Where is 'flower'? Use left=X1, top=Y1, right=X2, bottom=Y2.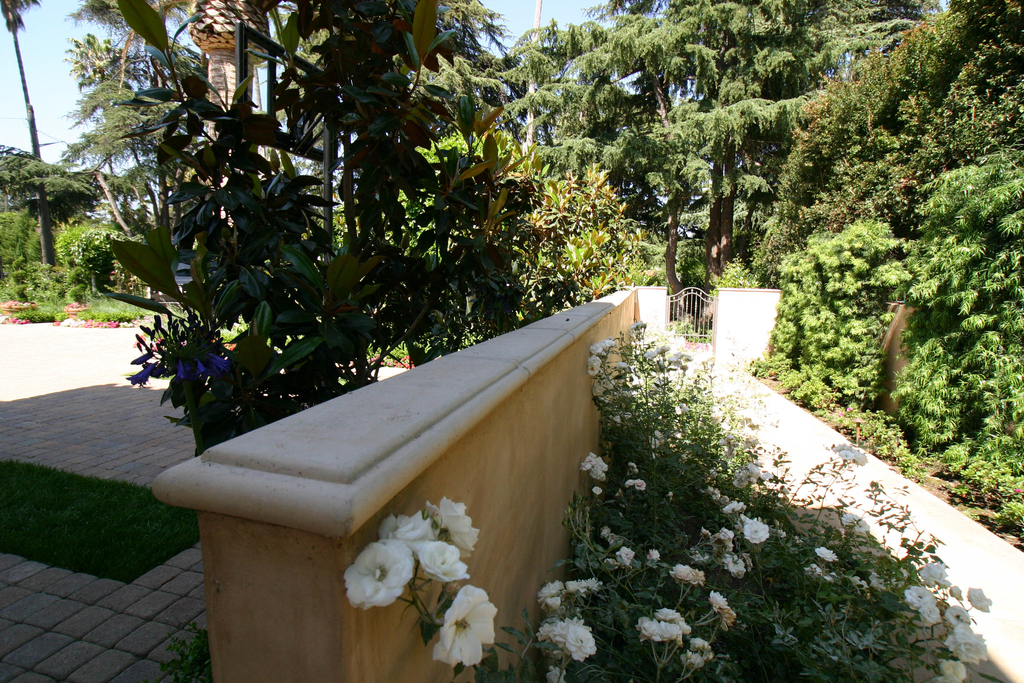
left=924, top=564, right=949, bottom=593.
